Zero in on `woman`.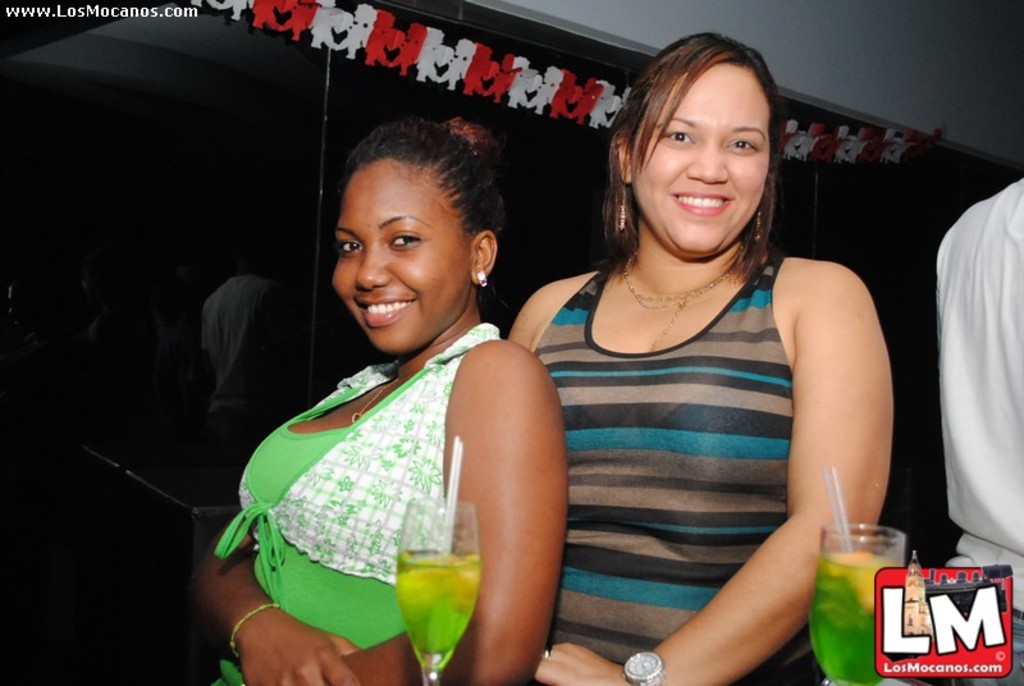
Zeroed in: [214,101,570,668].
